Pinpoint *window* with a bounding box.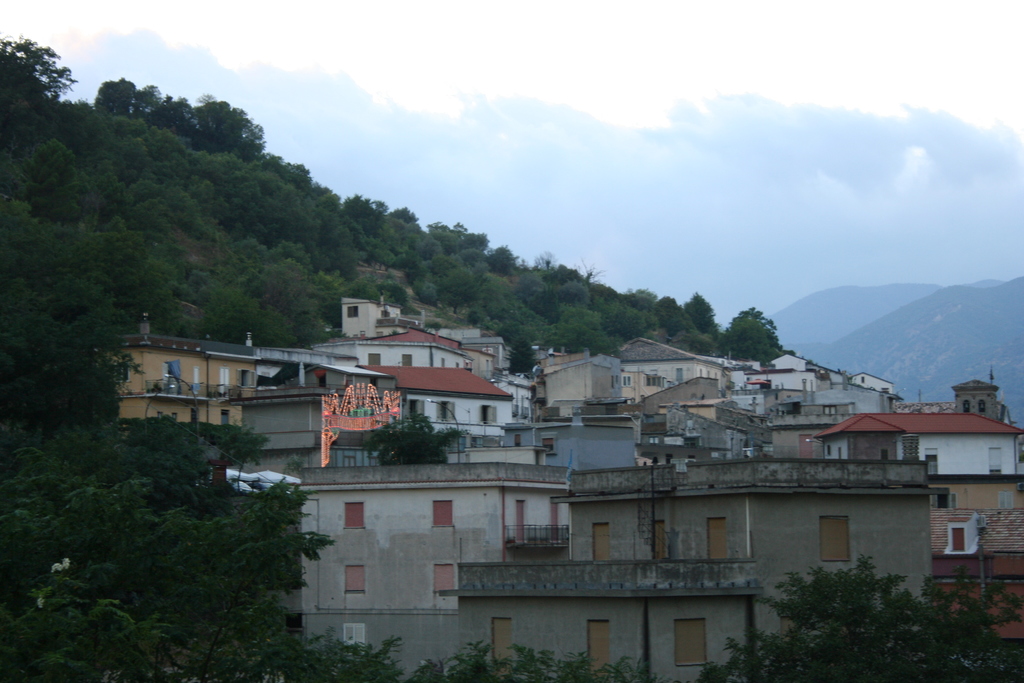
348:309:356:319.
